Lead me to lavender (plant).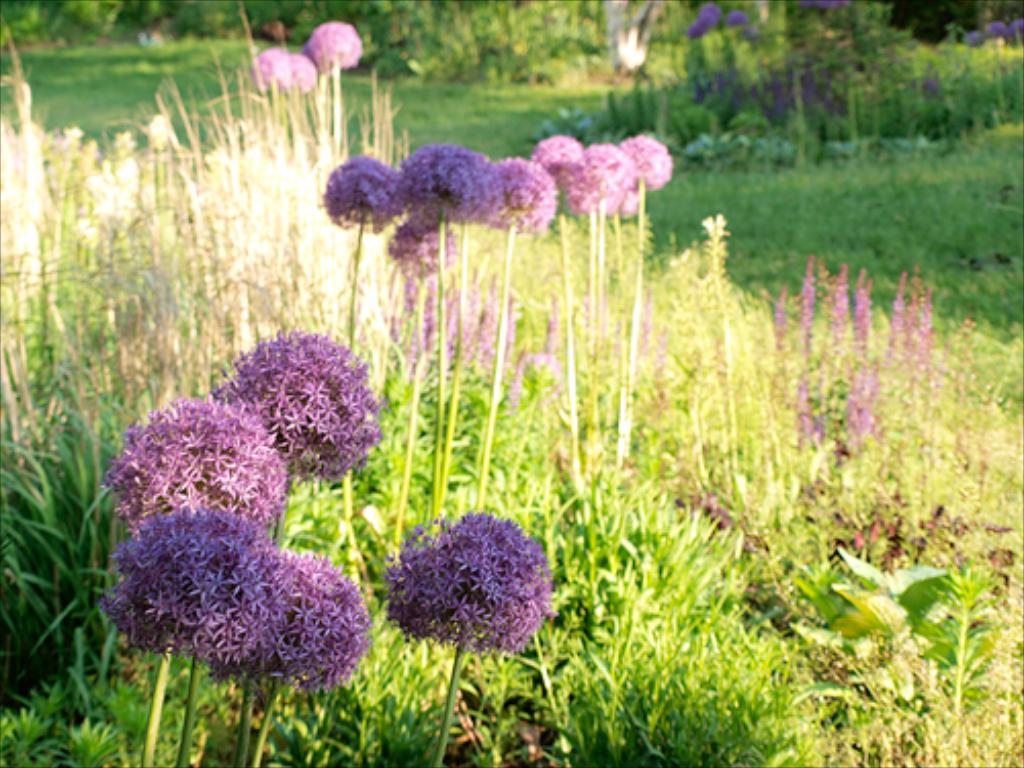
Lead to Rect(113, 498, 291, 766).
